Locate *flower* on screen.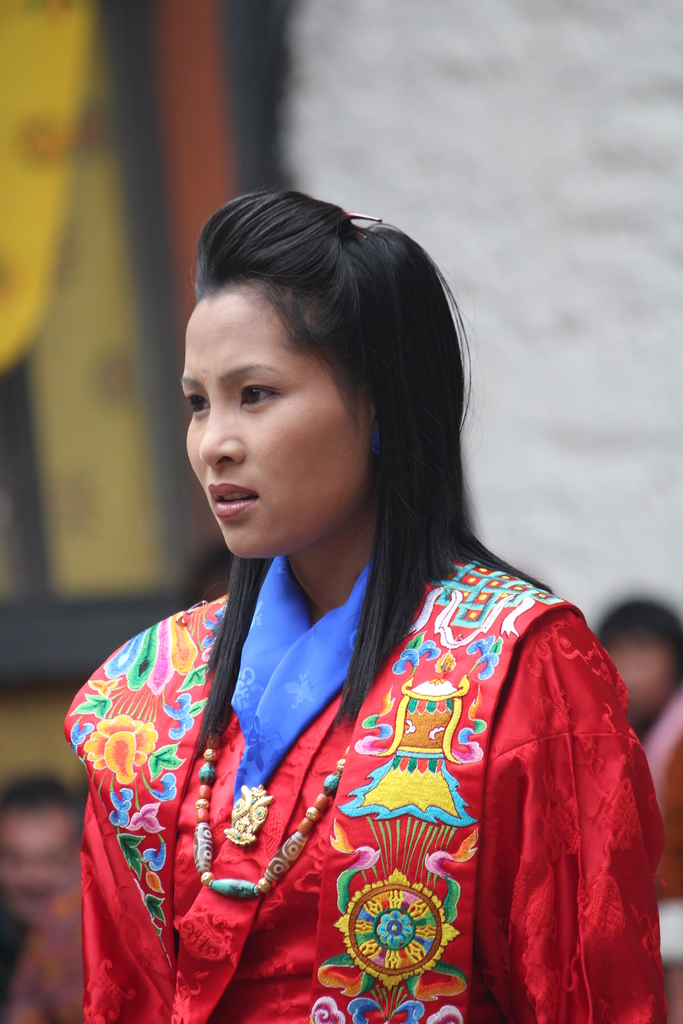
On screen at <box>141,830,167,876</box>.
